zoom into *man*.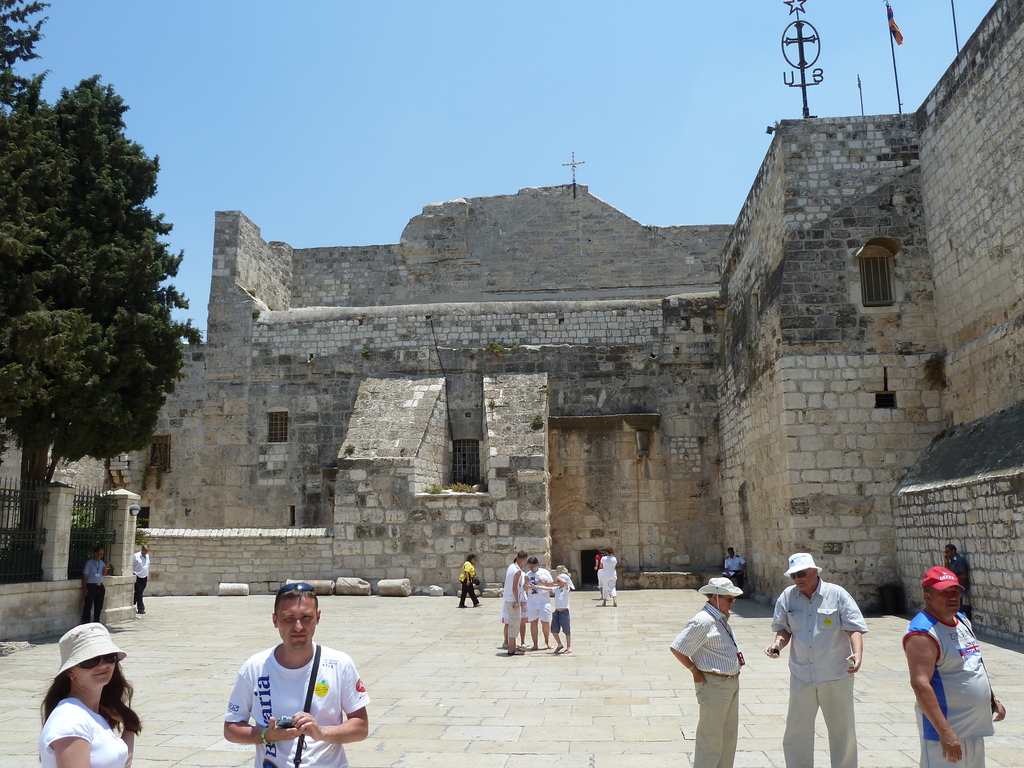
Zoom target: x1=80, y1=547, x2=110, y2=621.
